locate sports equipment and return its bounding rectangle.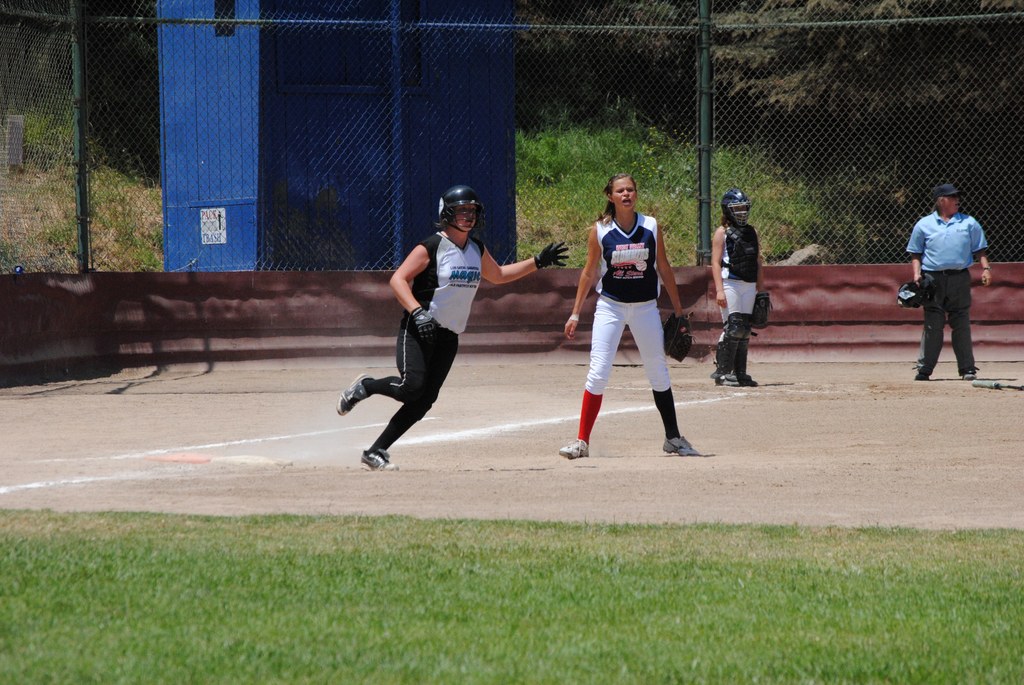
719/188/752/225.
